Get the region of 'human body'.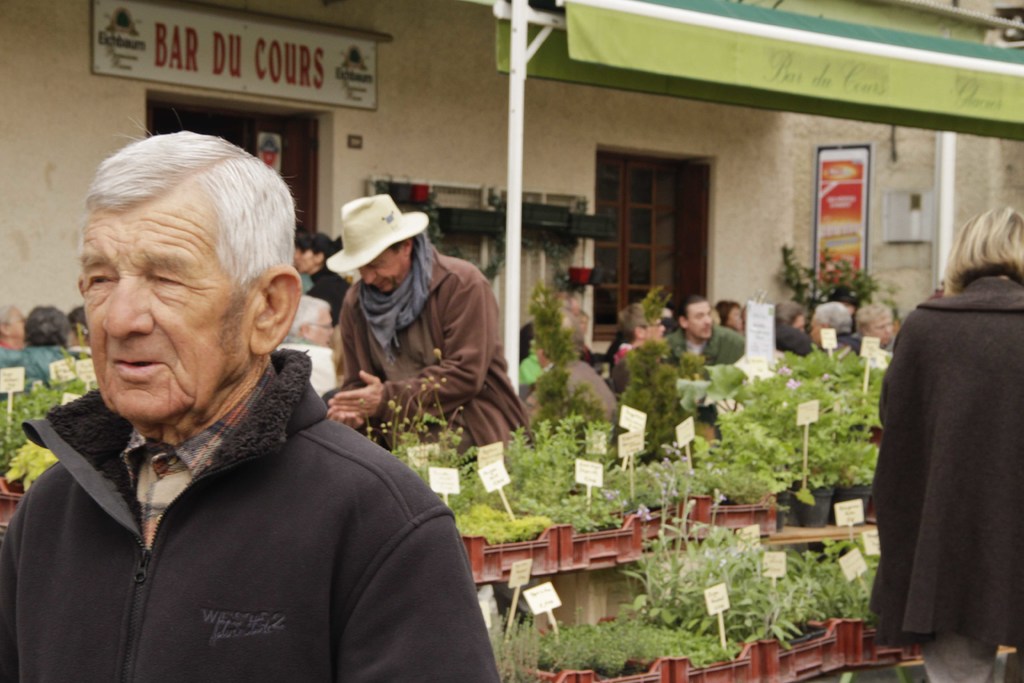
0,126,513,682.
